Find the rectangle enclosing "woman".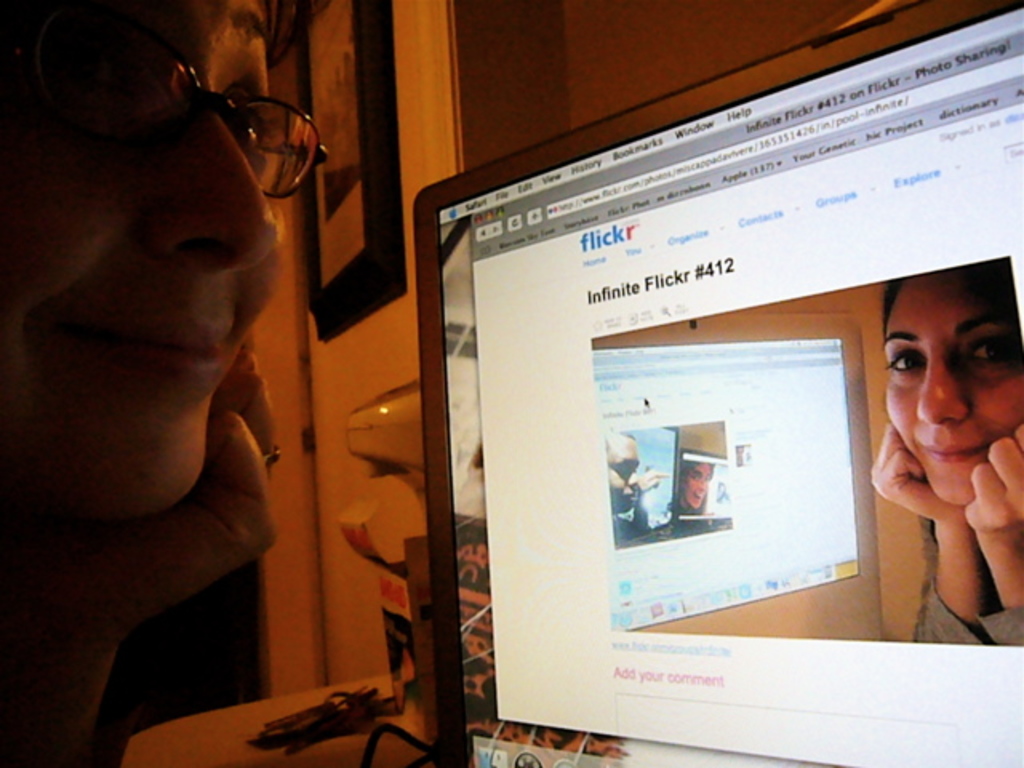
0, 0, 290, 766.
